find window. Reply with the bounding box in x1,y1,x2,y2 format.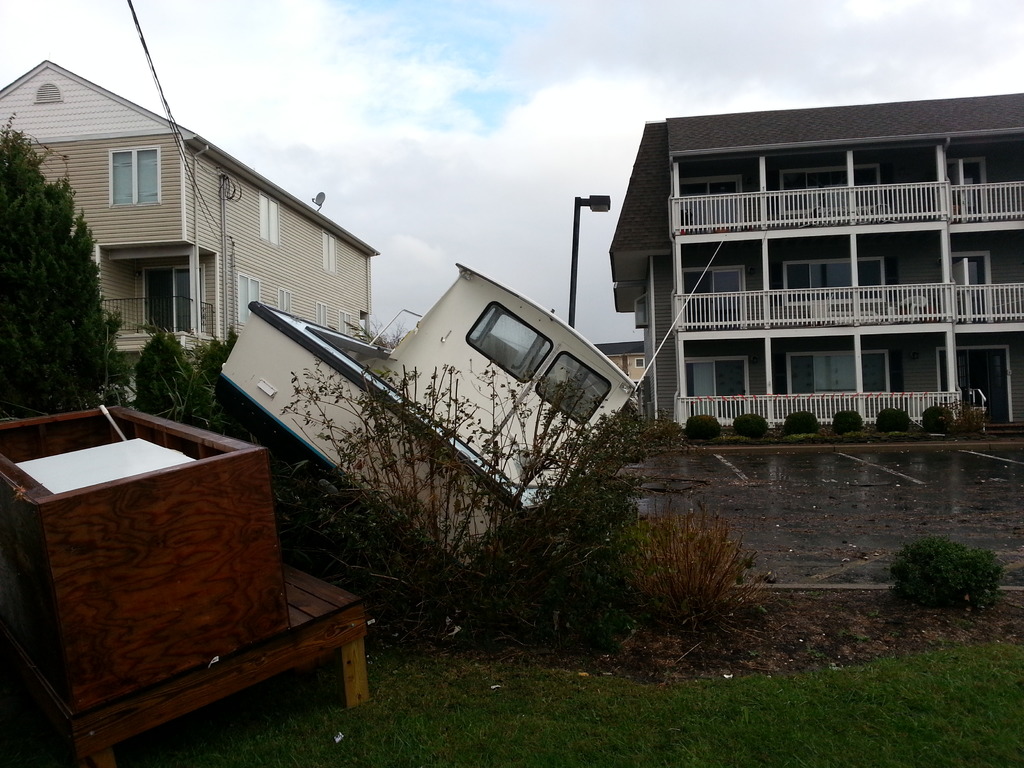
239,270,257,324.
